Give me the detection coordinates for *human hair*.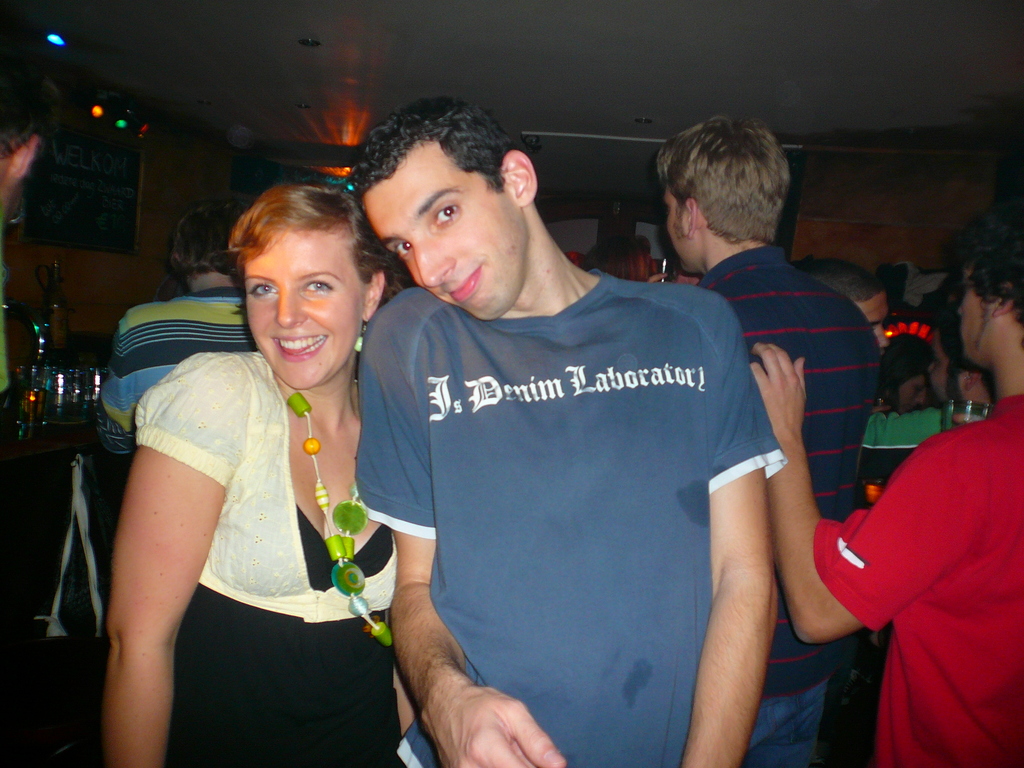
[0,58,57,167].
